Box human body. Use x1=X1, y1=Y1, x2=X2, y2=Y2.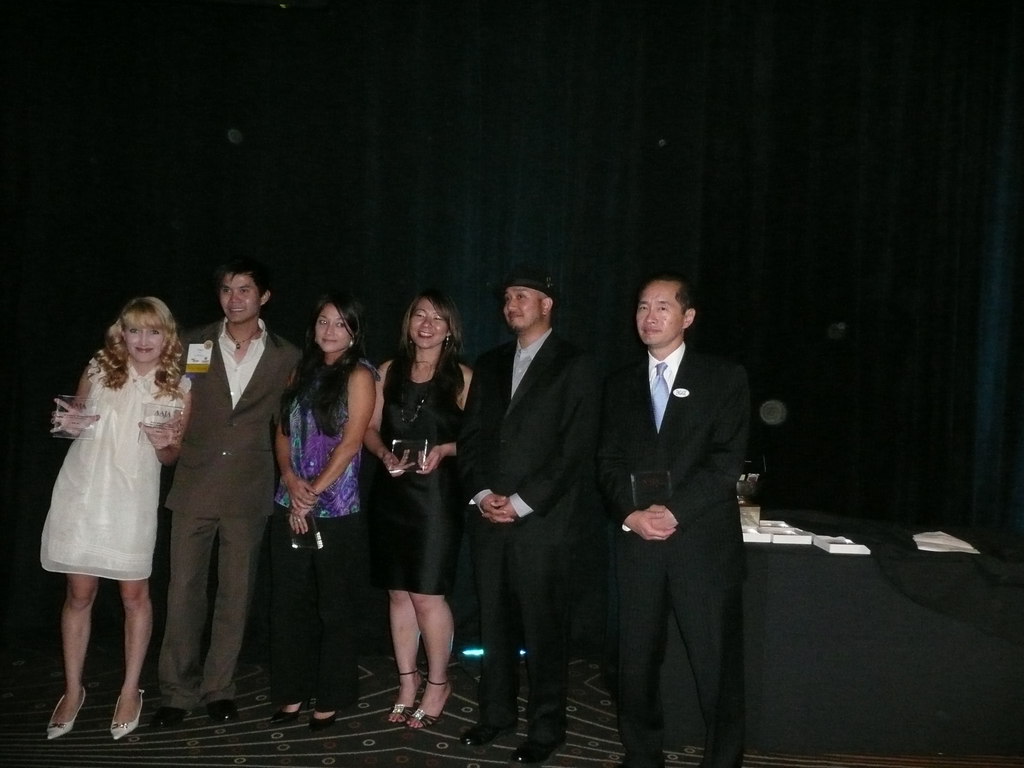
x1=150, y1=314, x2=308, y2=730.
